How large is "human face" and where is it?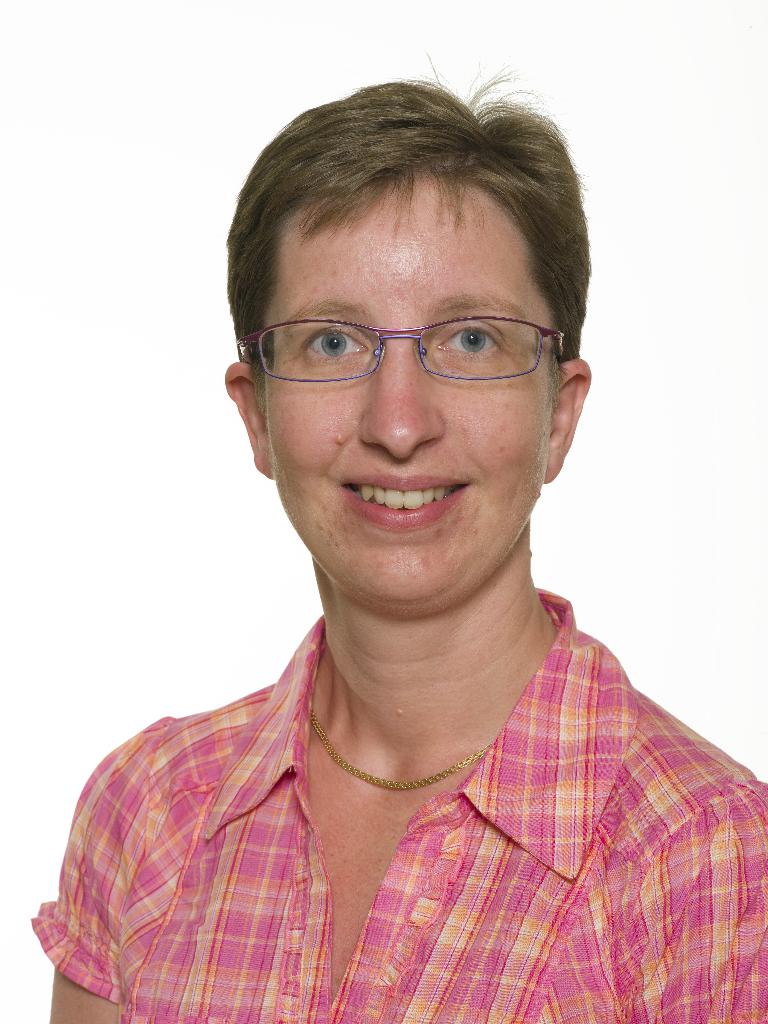
Bounding box: (left=267, top=169, right=559, bottom=619).
